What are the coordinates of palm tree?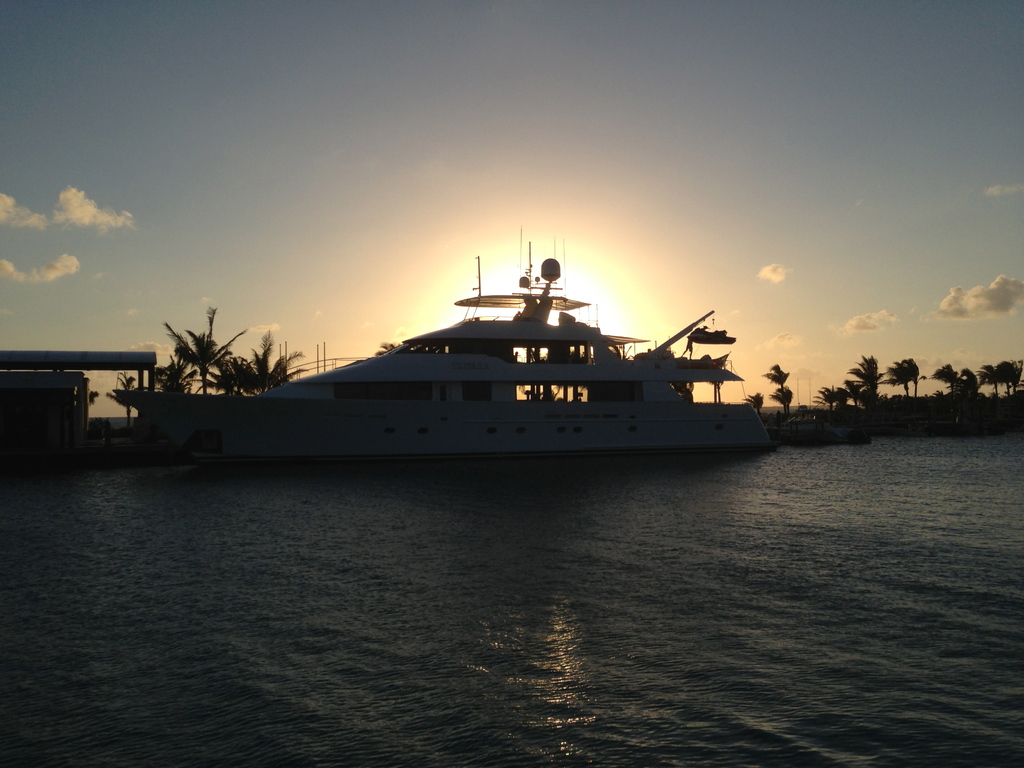
(left=888, top=356, right=929, bottom=403).
